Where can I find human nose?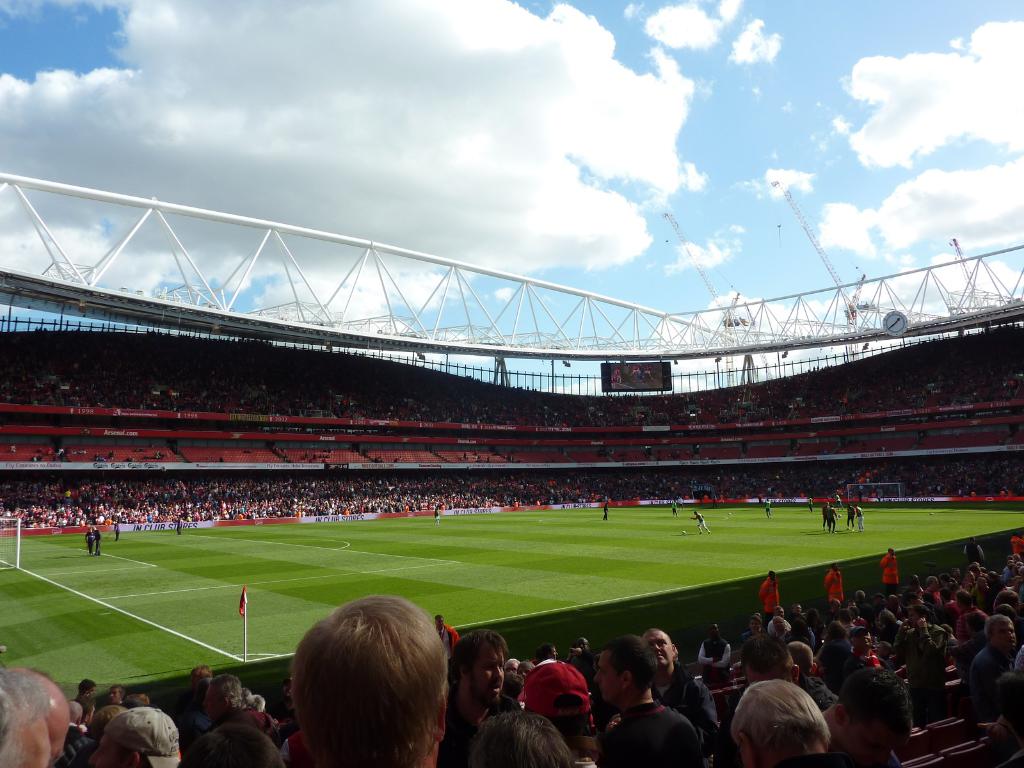
You can find it at left=650, top=643, right=664, bottom=653.
